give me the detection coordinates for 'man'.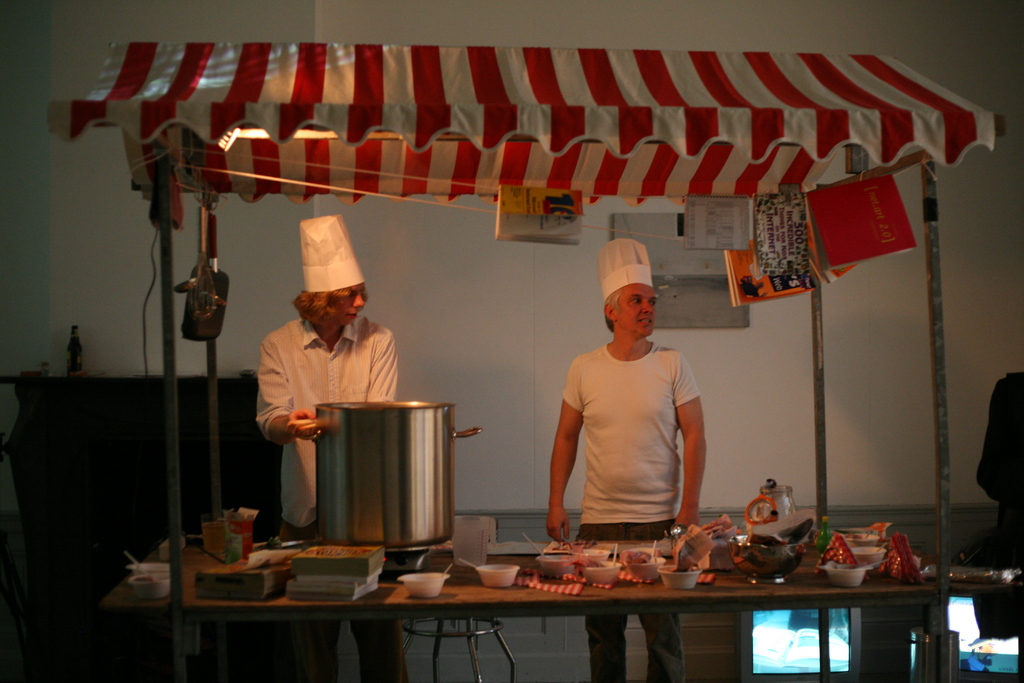
<box>546,234,711,682</box>.
